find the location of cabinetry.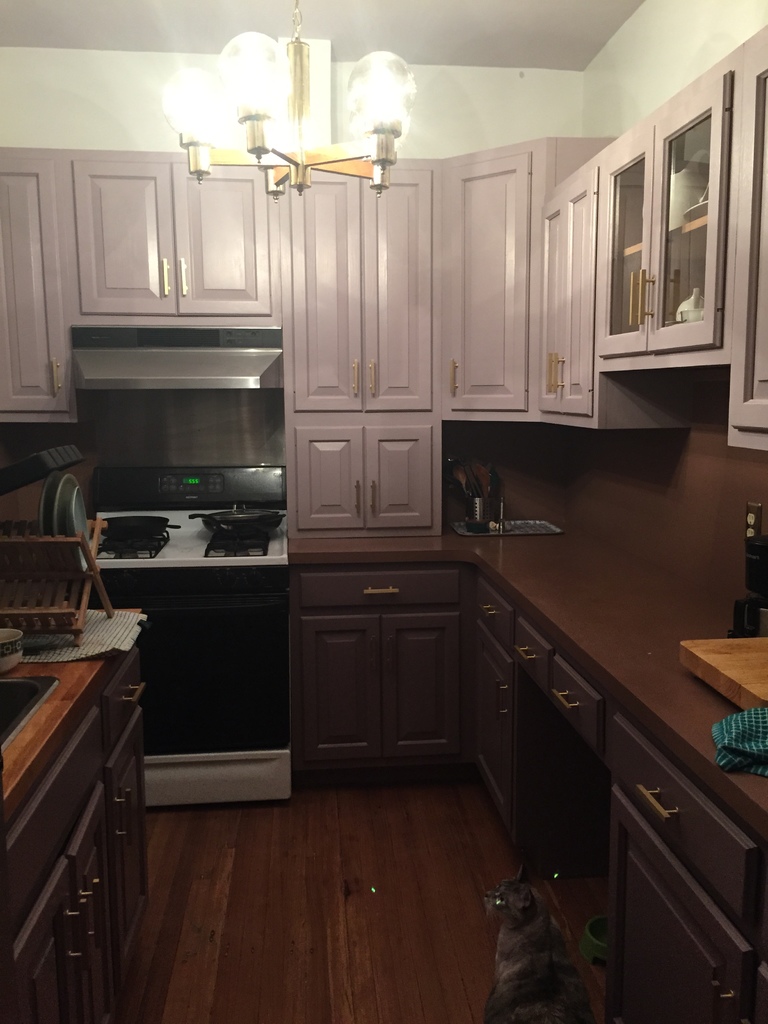
Location: 70:155:284:323.
